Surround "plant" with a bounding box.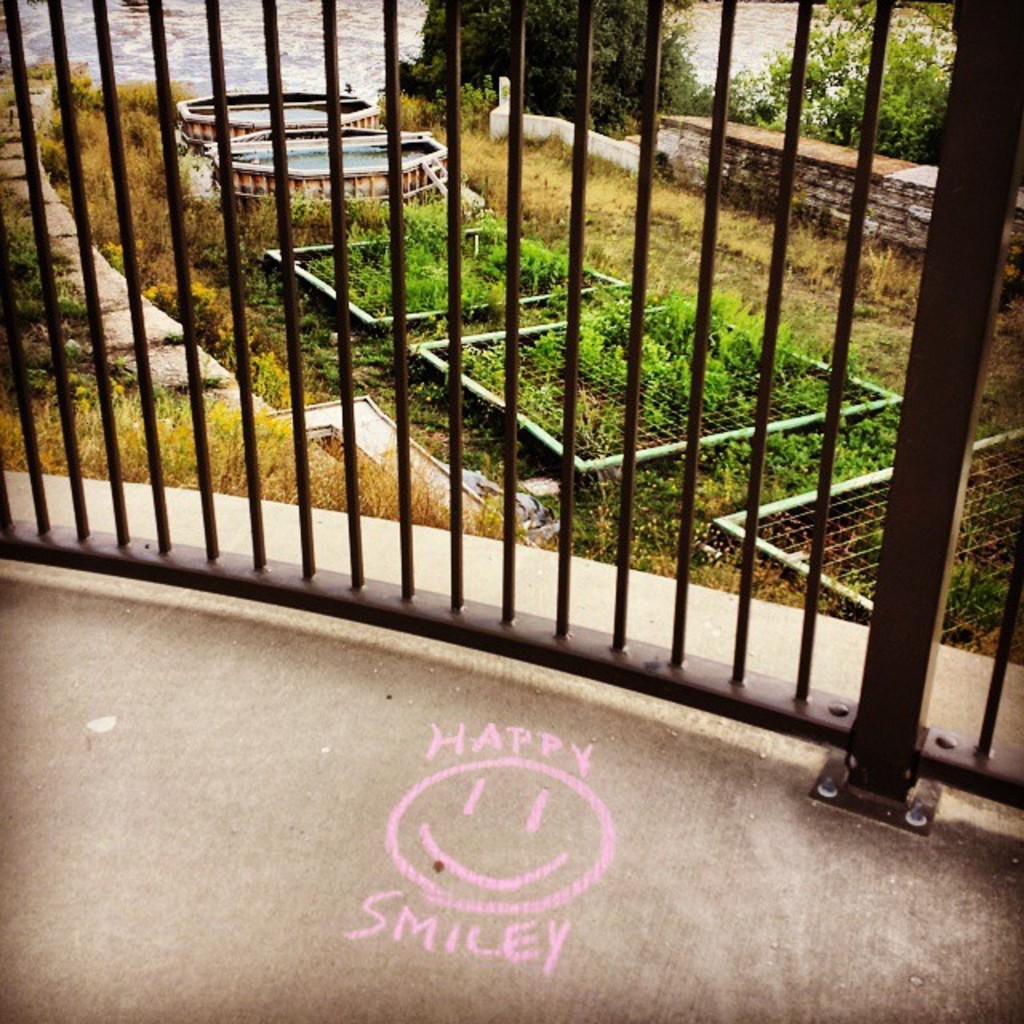
box=[37, 56, 322, 405].
